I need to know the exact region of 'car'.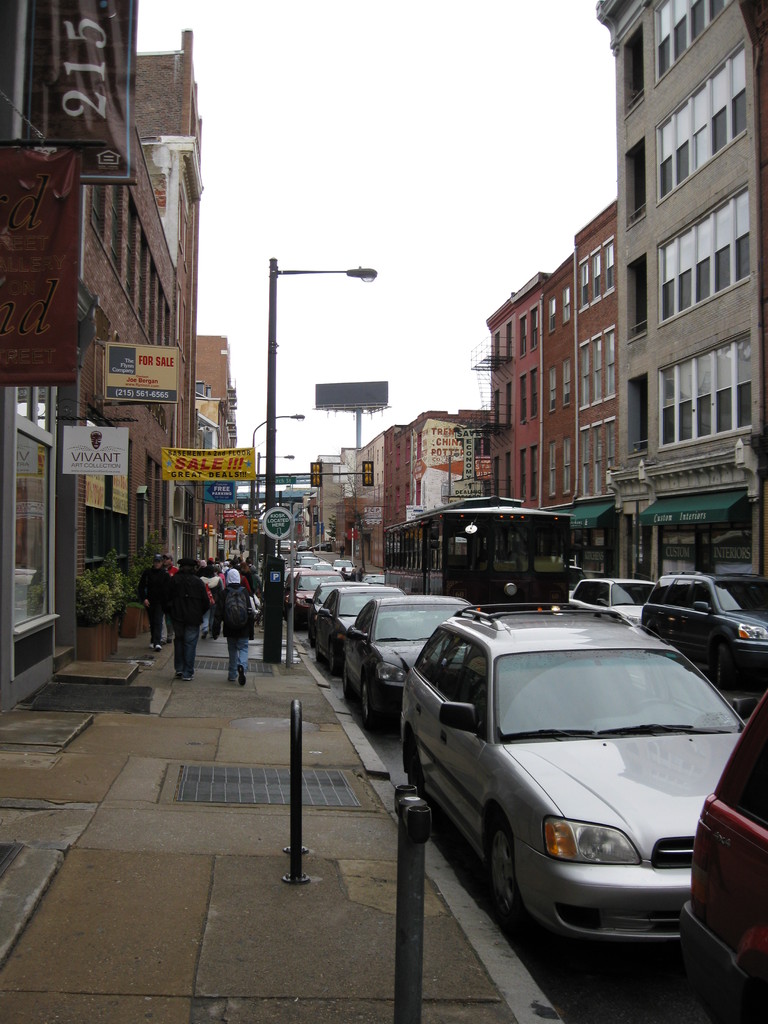
Region: 646, 574, 767, 702.
